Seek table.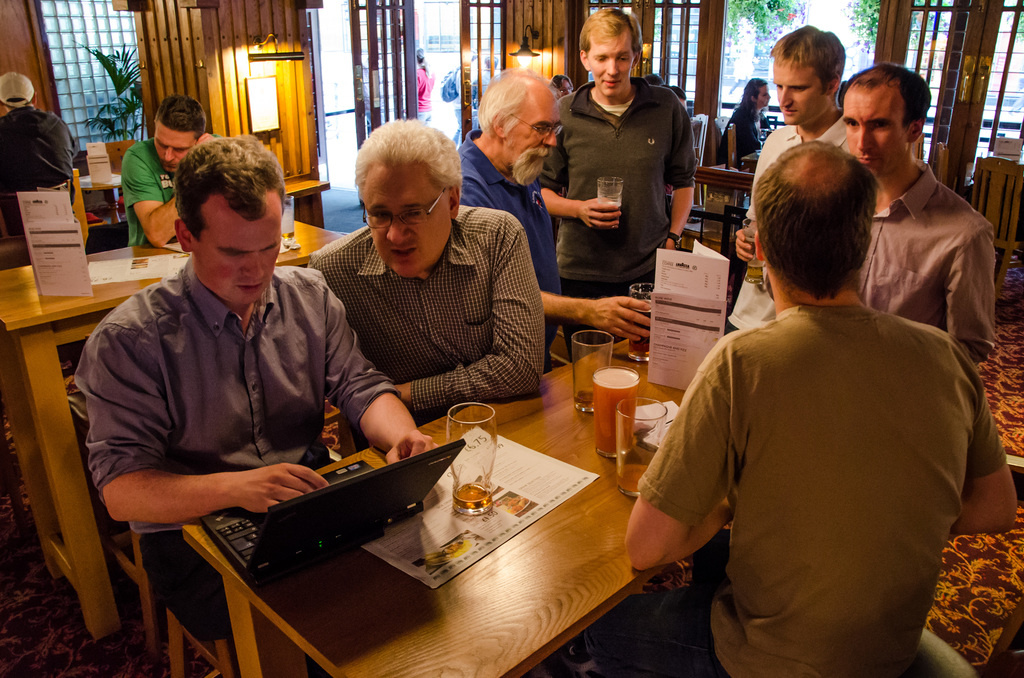
x1=693, y1=159, x2=752, y2=254.
